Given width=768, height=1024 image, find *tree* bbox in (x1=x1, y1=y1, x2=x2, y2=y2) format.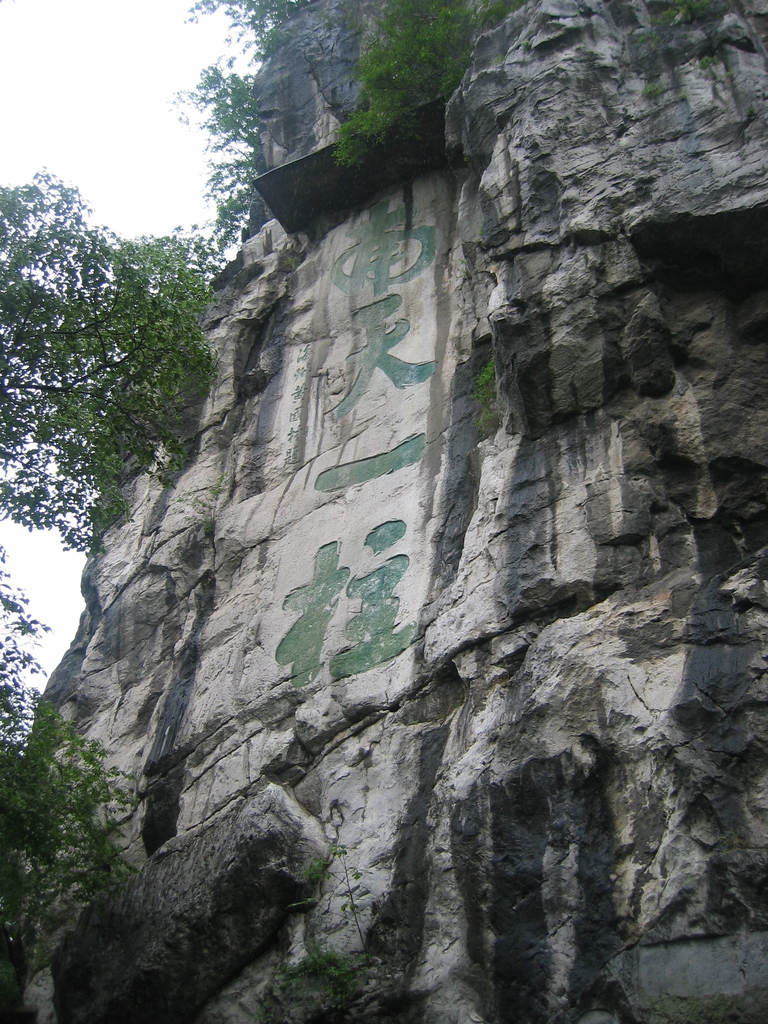
(x1=339, y1=1, x2=520, y2=173).
